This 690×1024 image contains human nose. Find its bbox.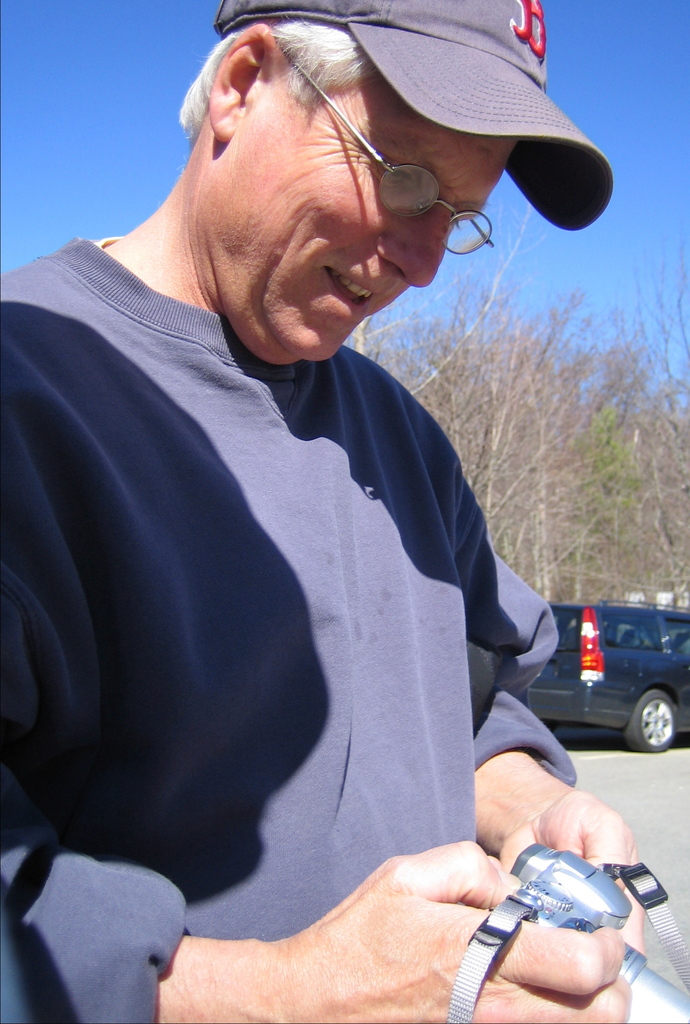
l=382, t=211, r=445, b=284.
